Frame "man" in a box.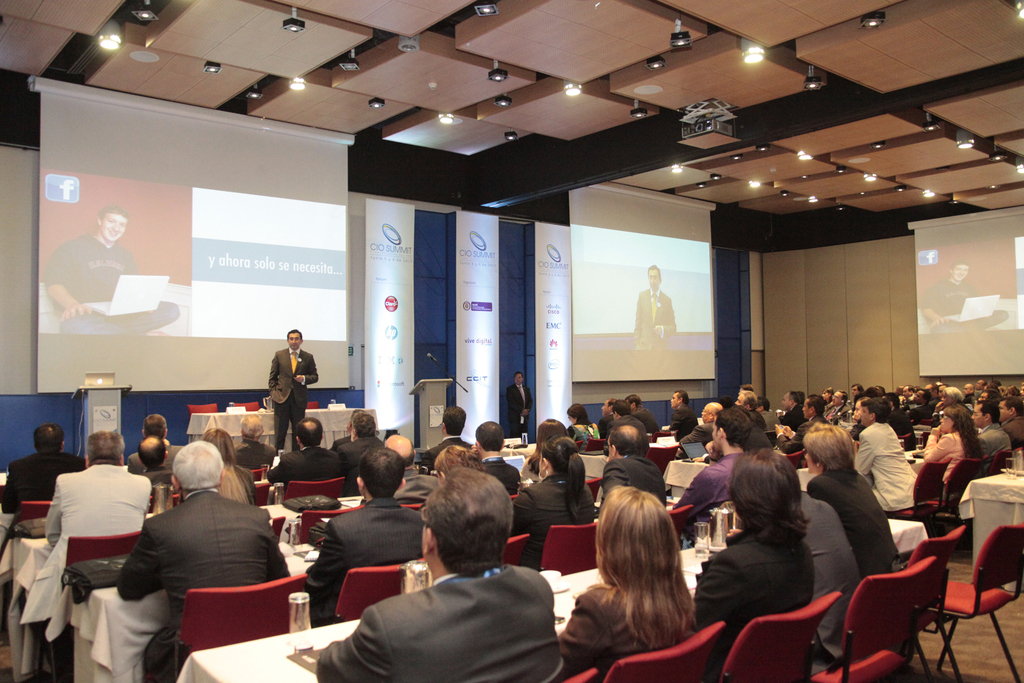
Rect(116, 444, 292, 682).
